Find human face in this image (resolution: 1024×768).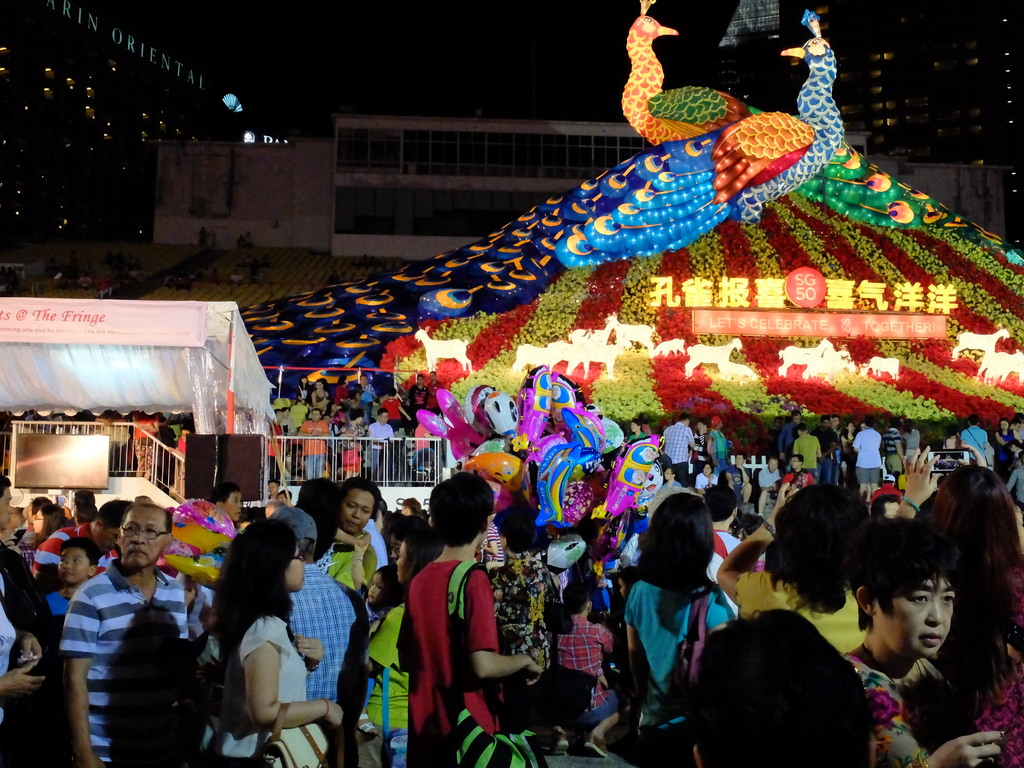
418:376:422:383.
